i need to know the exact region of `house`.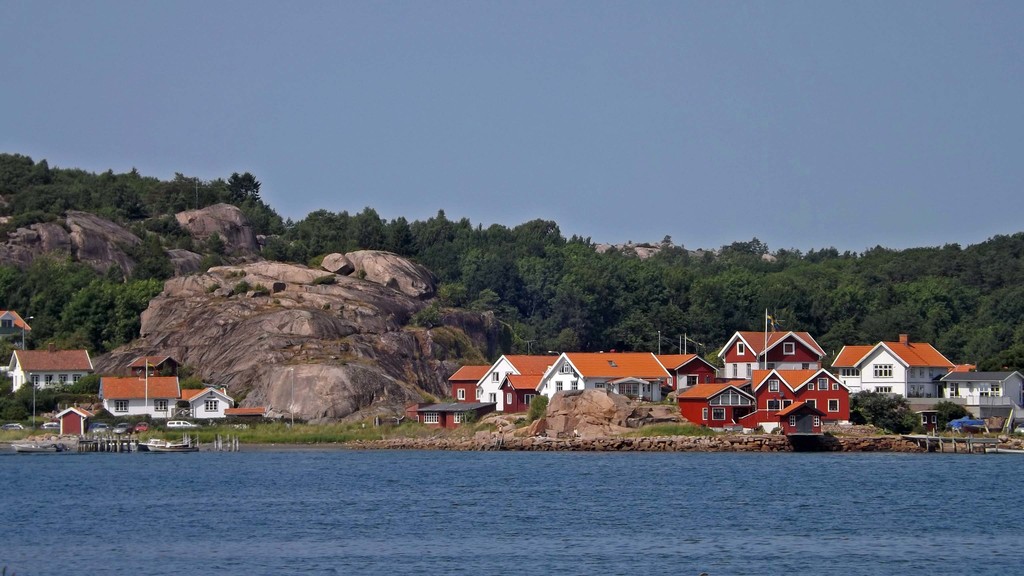
Region: 7,343,93,392.
